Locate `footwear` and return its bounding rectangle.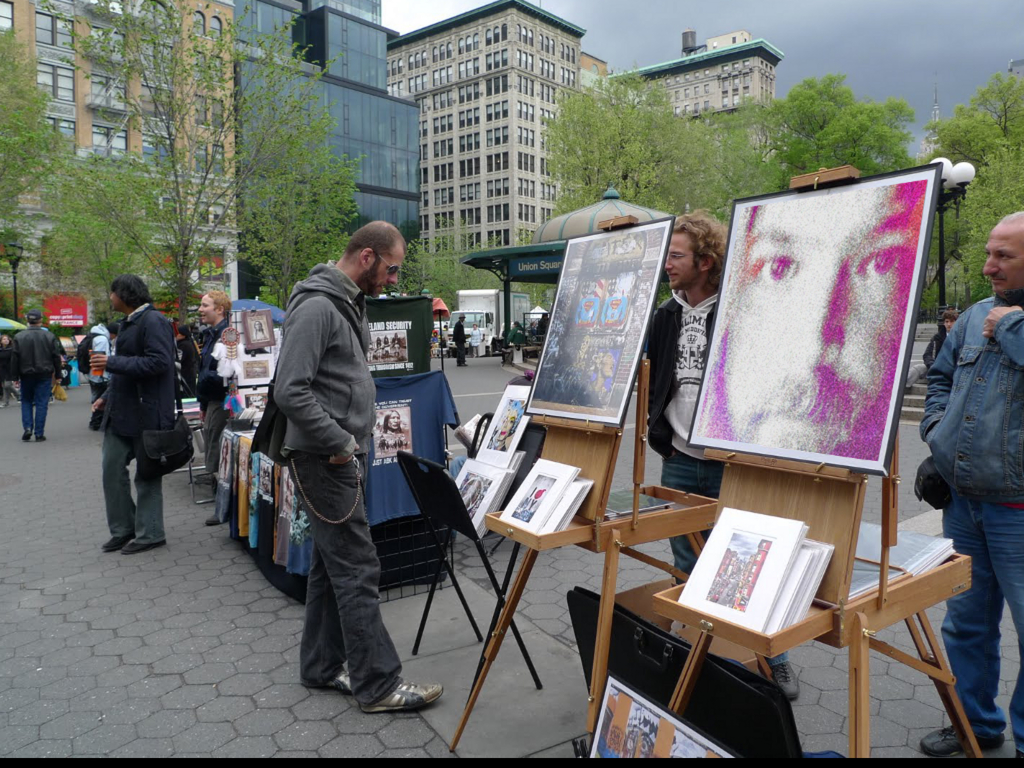
[left=100, top=533, right=133, bottom=547].
